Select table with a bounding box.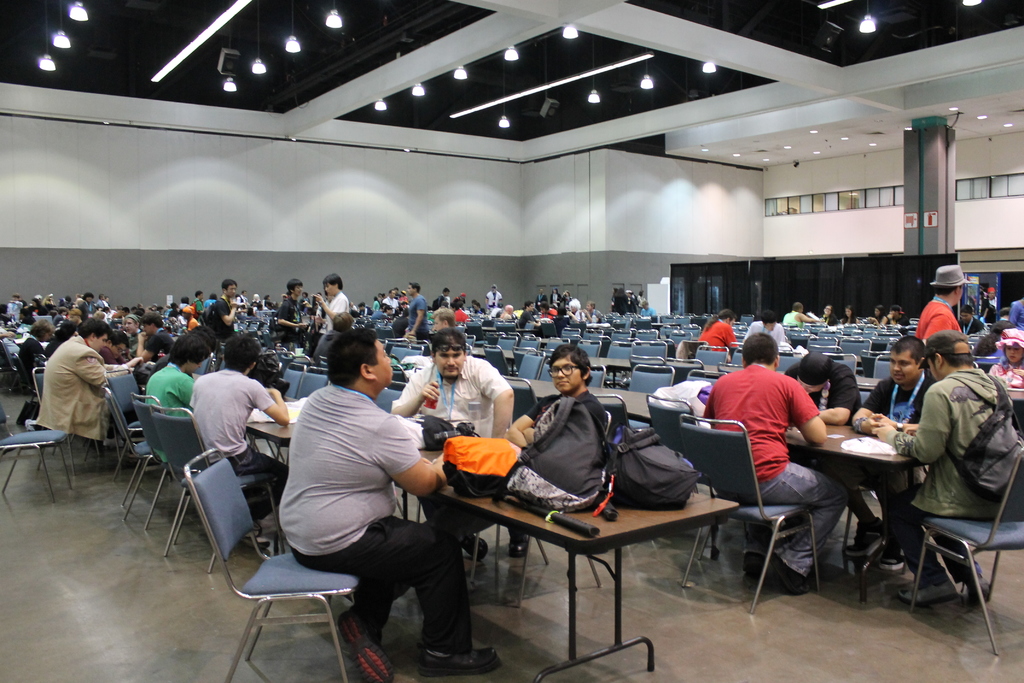
[left=586, top=356, right=717, bottom=378].
